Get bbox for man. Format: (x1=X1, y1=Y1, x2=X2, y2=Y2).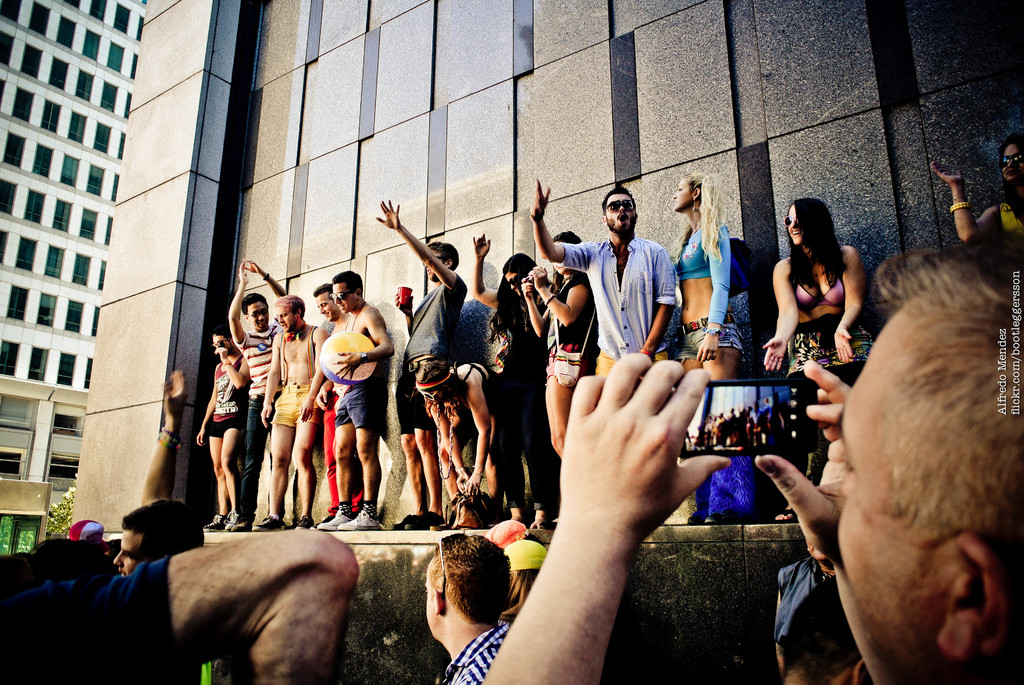
(x1=535, y1=174, x2=682, y2=376).
